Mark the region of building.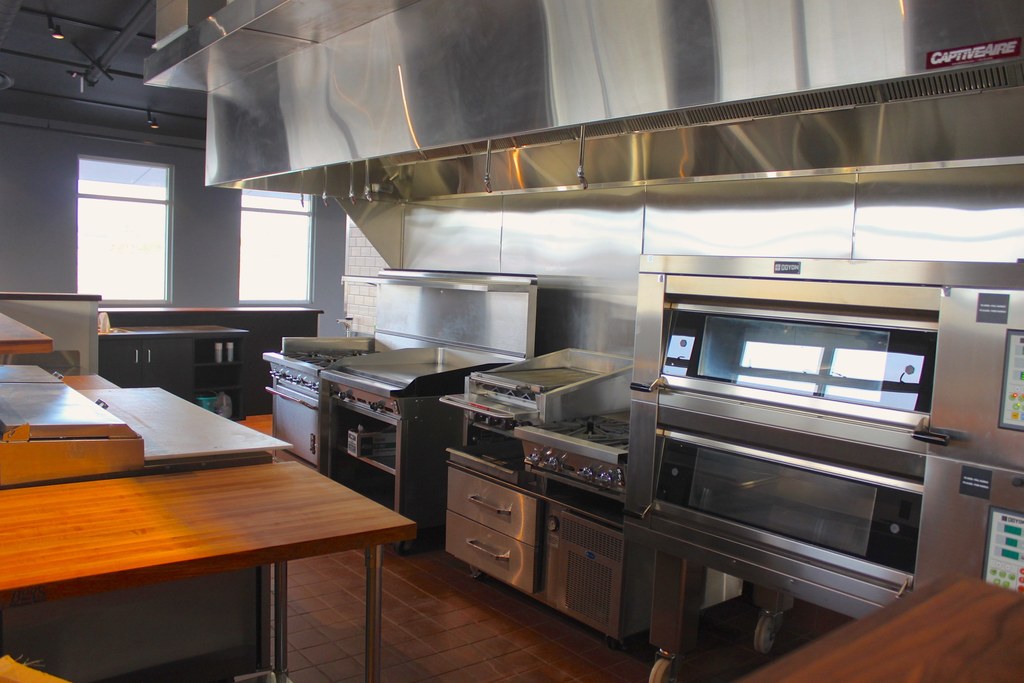
Region: l=0, t=0, r=1023, b=677.
